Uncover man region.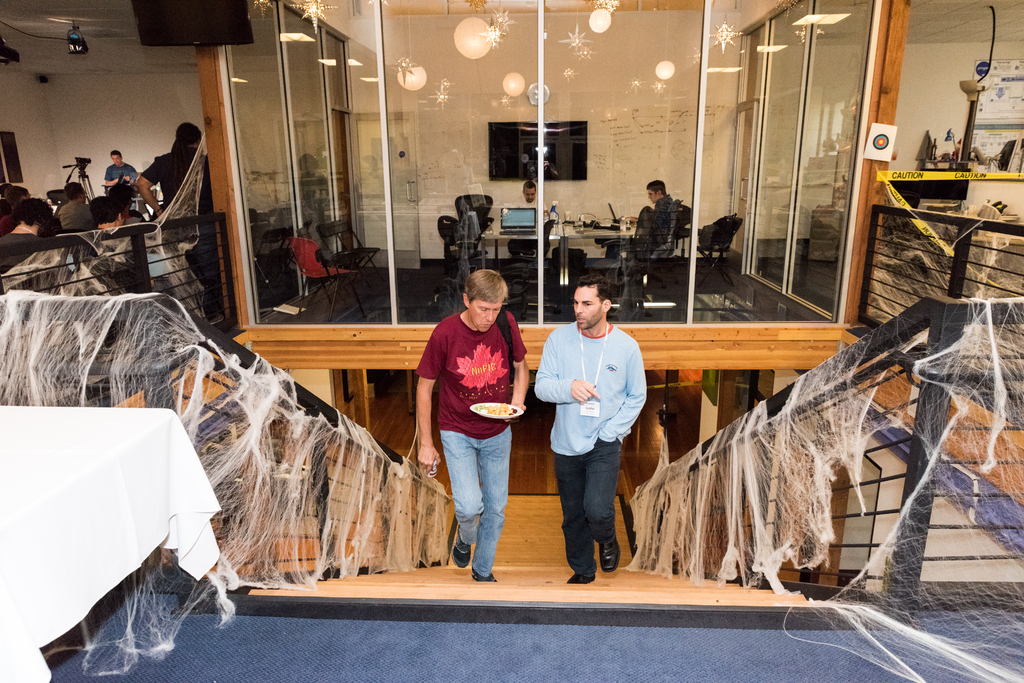
Uncovered: bbox(89, 189, 127, 240).
